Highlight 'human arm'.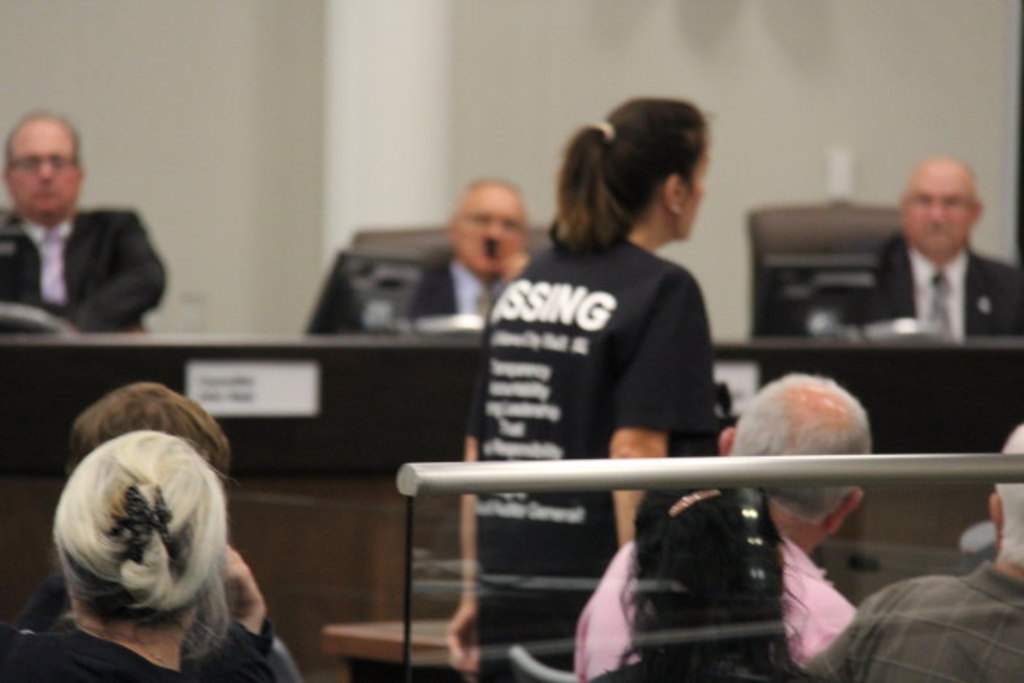
Highlighted region: 604/281/698/541.
